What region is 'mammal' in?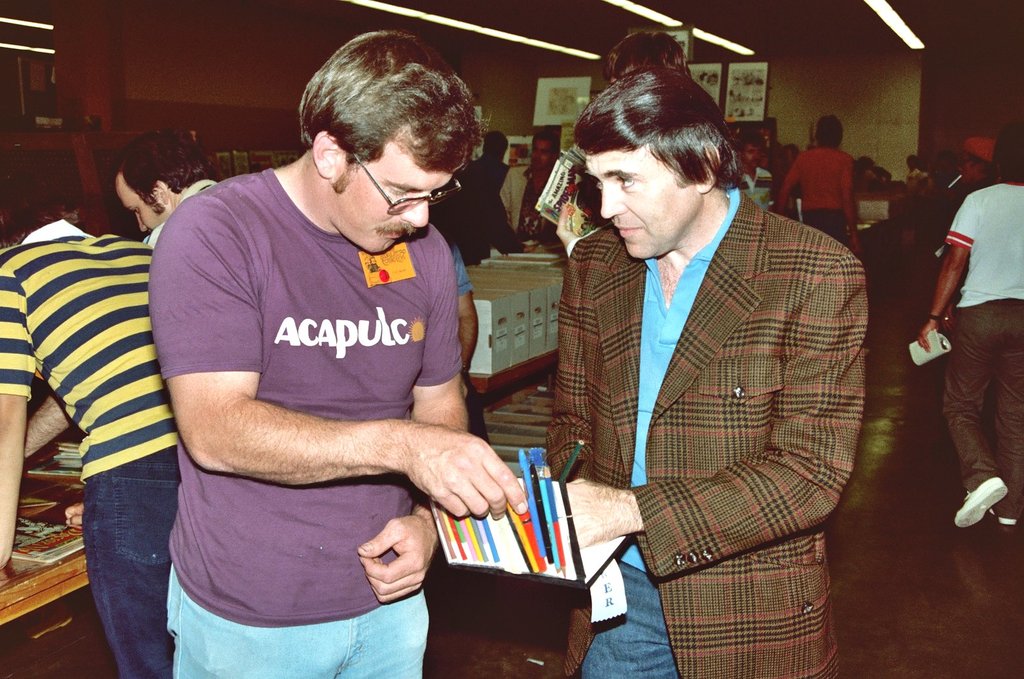
[771, 115, 860, 253].
